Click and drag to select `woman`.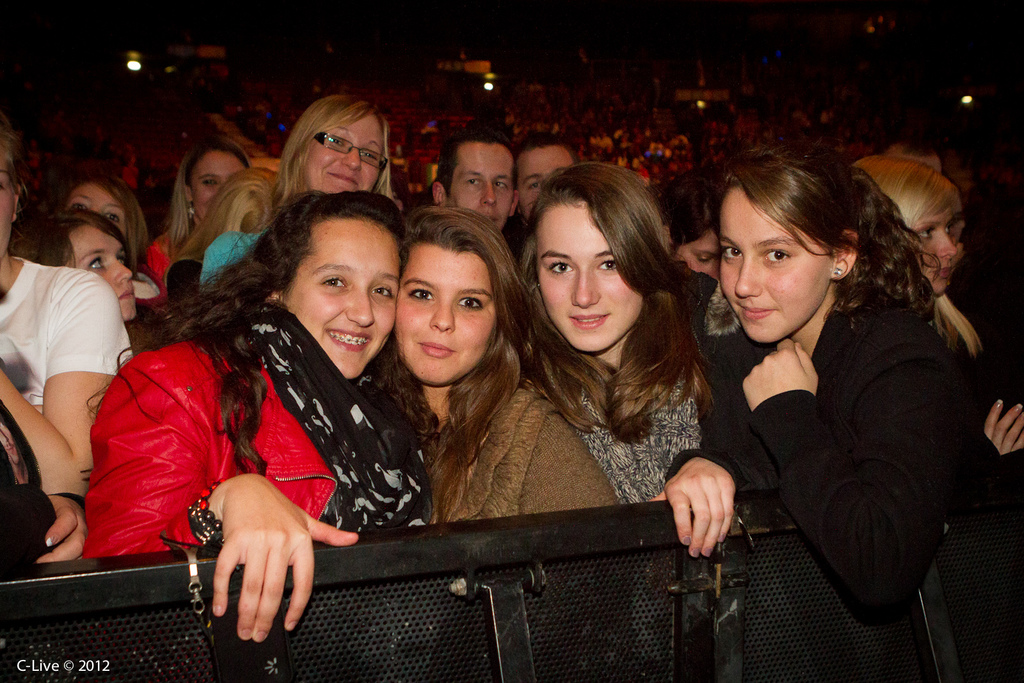
Selection: (512, 156, 710, 505).
